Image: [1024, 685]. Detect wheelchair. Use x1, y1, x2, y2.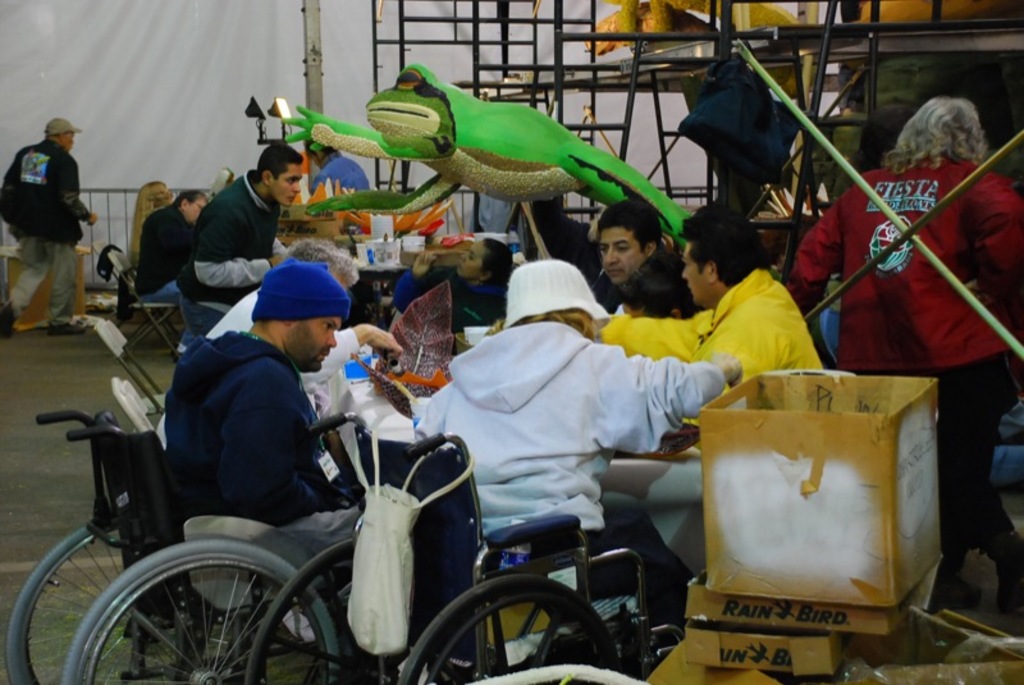
12, 414, 442, 684.
